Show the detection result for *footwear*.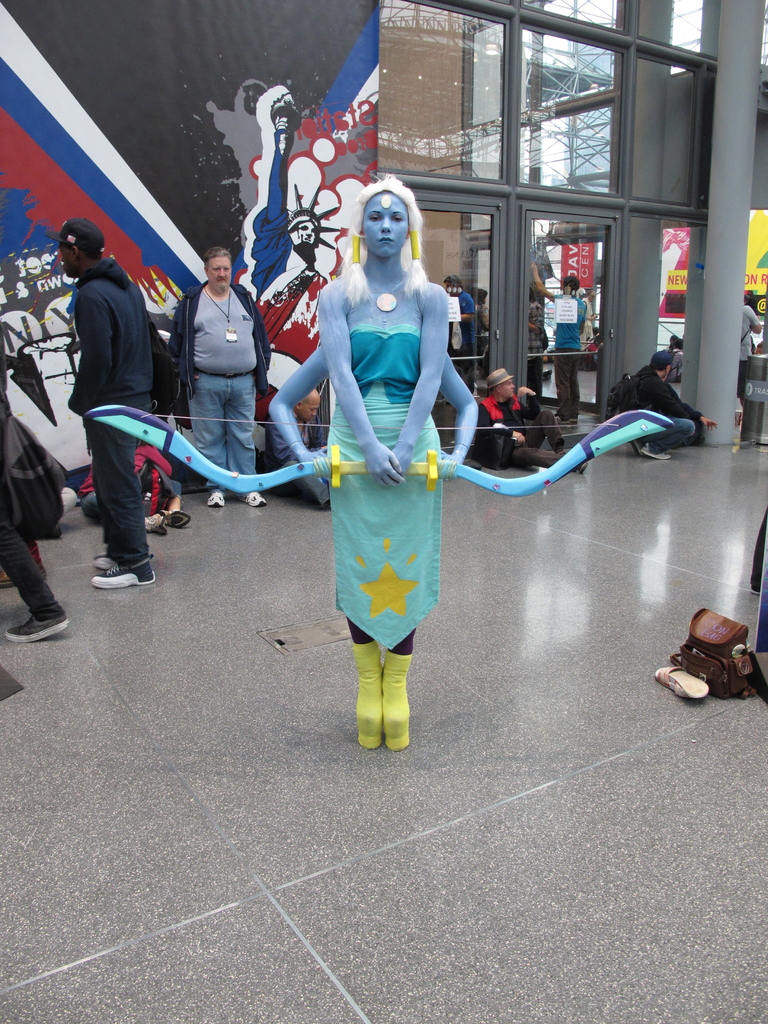
655, 662, 709, 698.
